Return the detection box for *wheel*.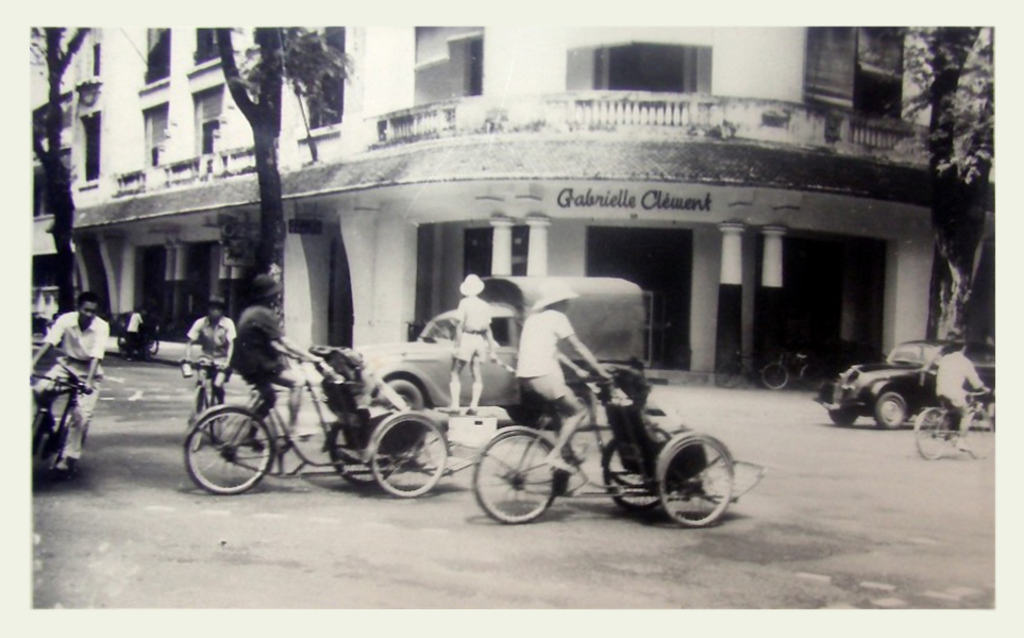
x1=660 y1=423 x2=742 y2=533.
